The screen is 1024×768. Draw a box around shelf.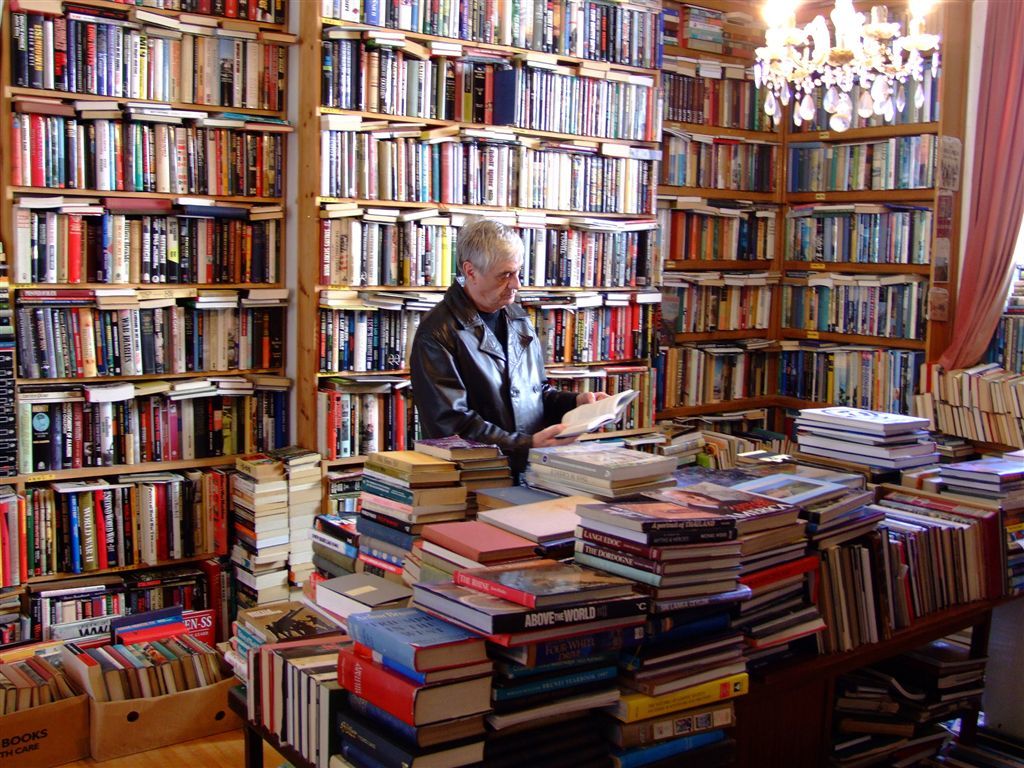
(767,0,967,416).
